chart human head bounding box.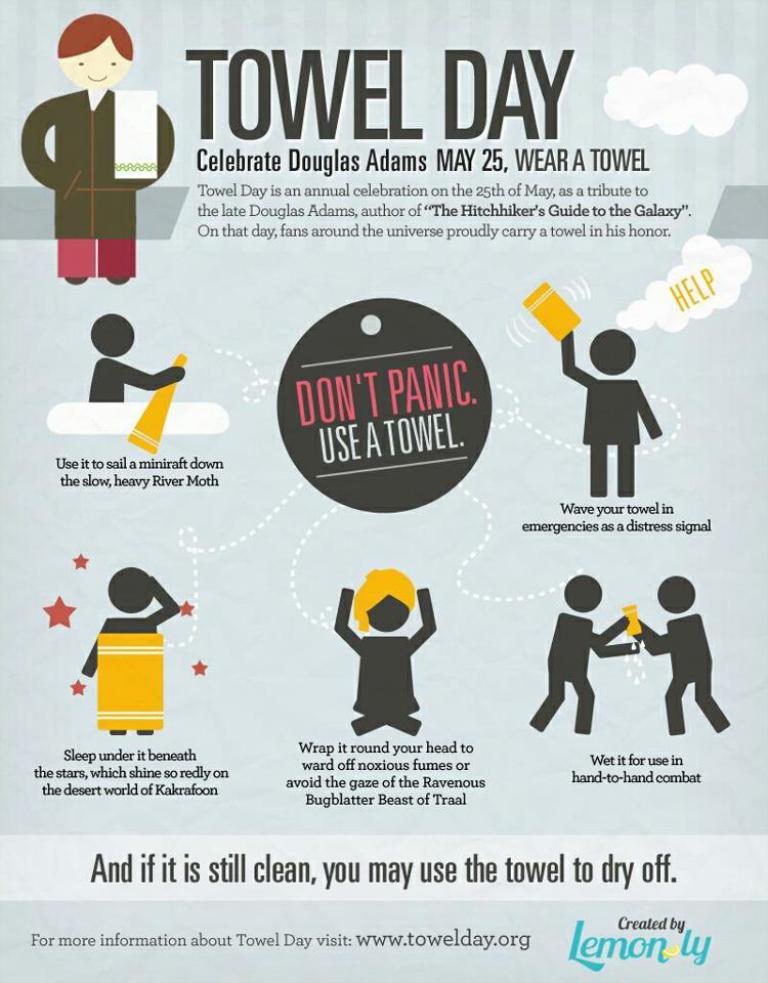
Charted: [348,565,417,630].
